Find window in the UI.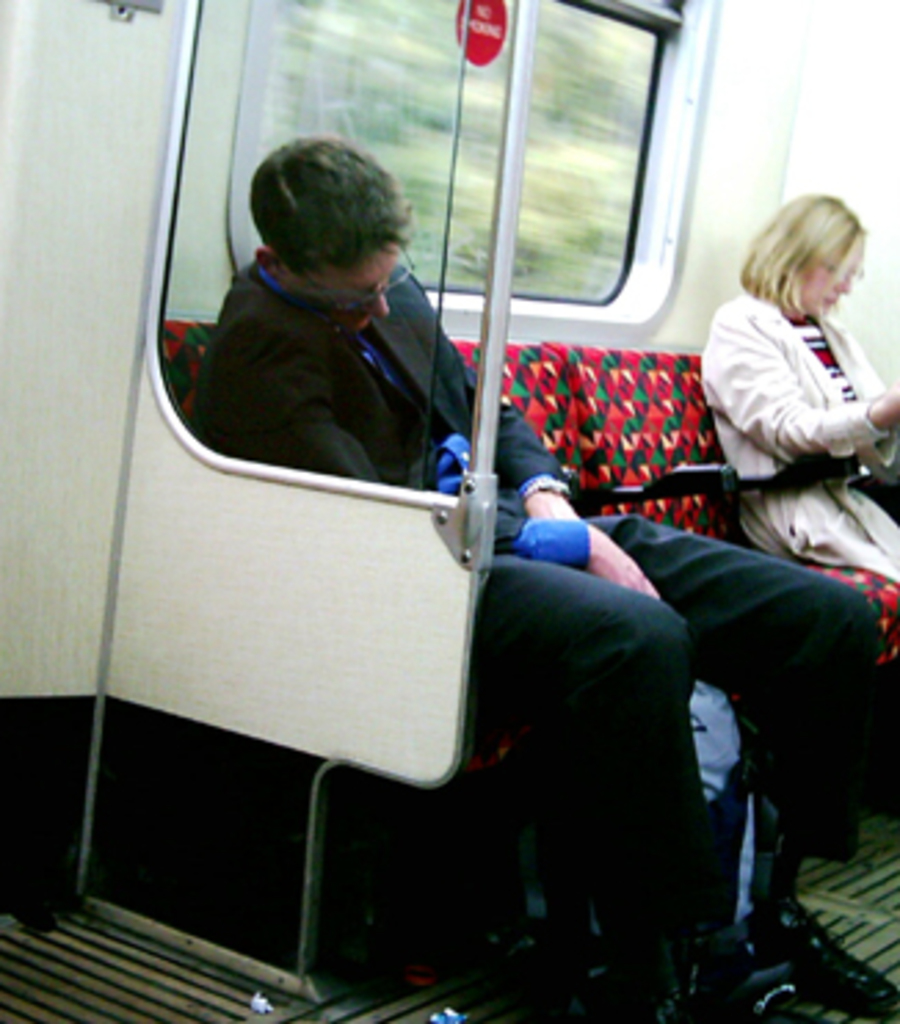
UI element at x1=268, y1=0, x2=522, y2=298.
